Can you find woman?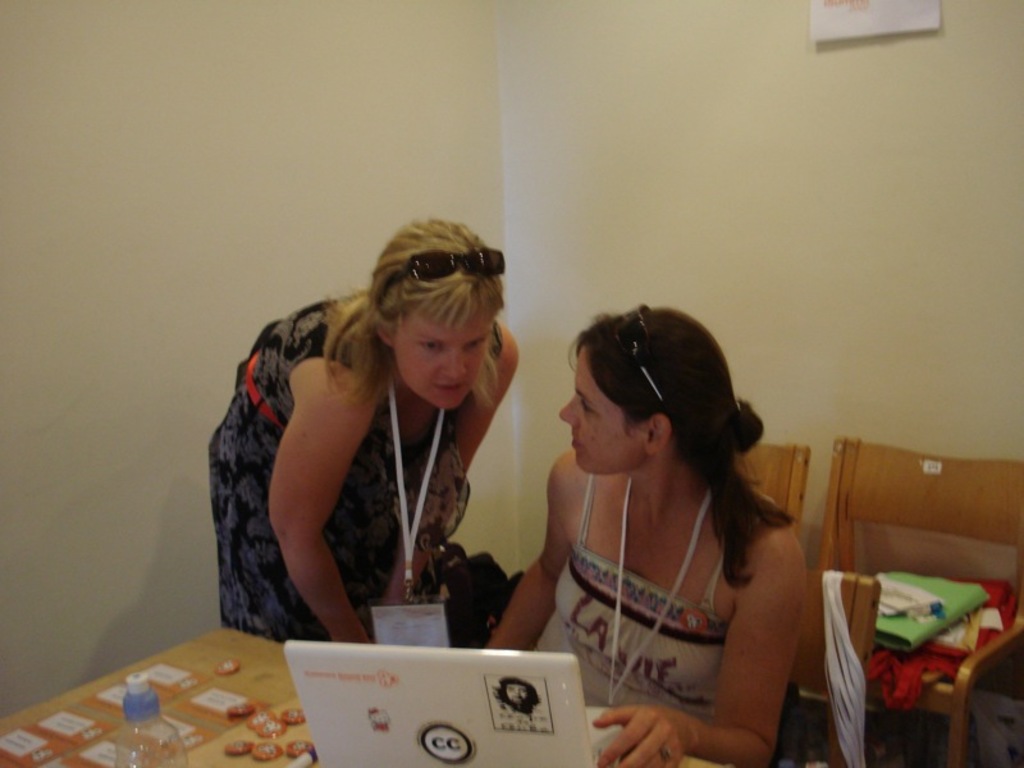
Yes, bounding box: [201,212,525,646].
